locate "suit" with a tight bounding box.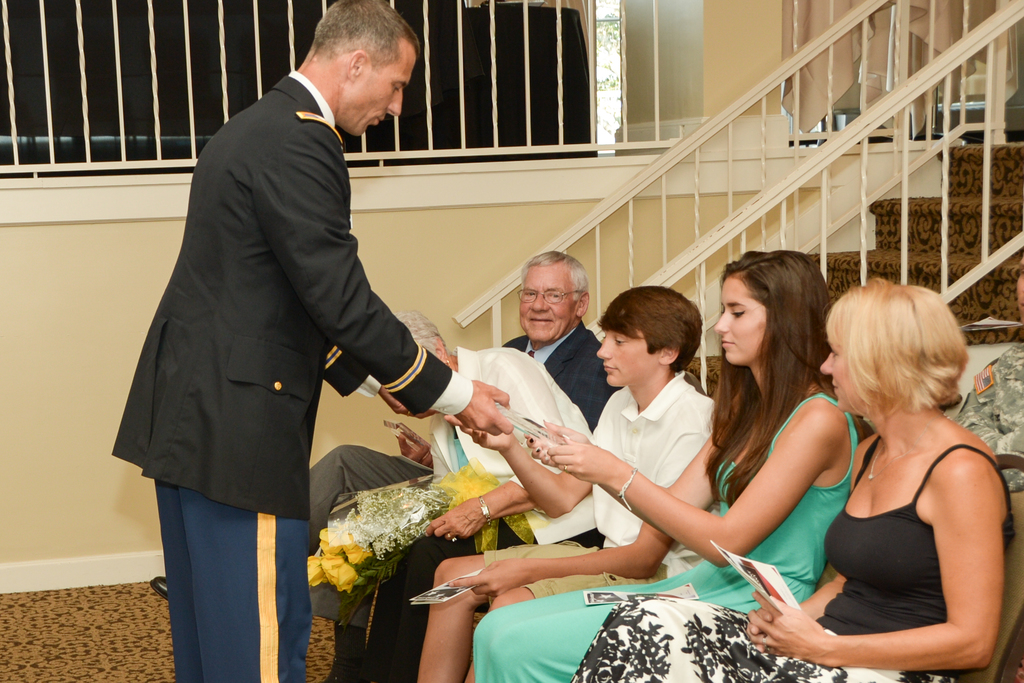
select_region(307, 325, 617, 627).
